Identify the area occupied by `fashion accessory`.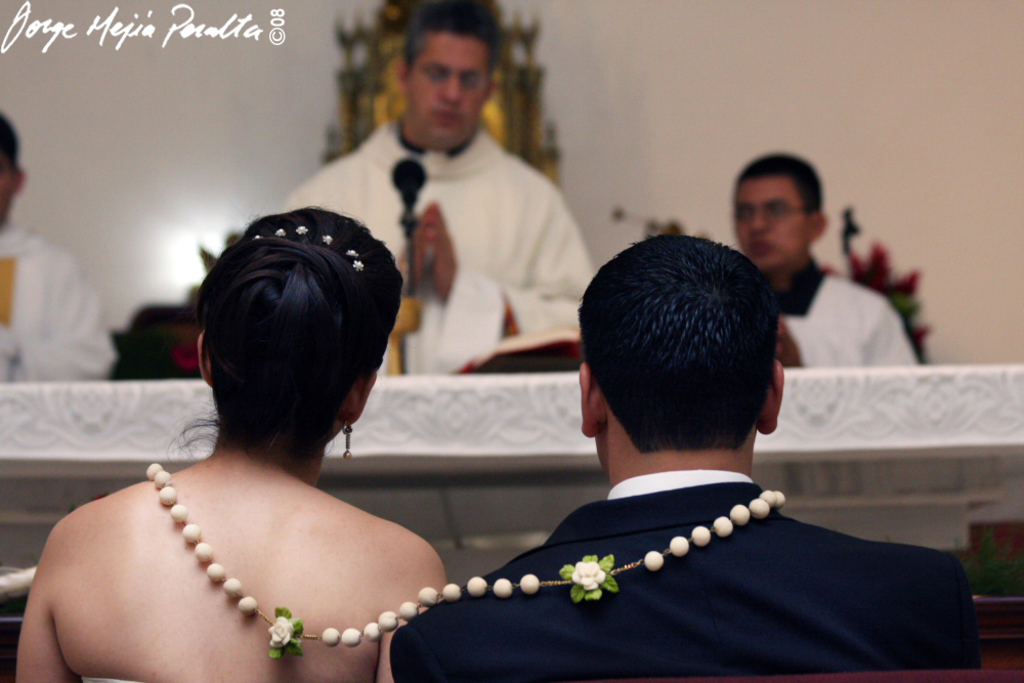
Area: 293 220 310 233.
